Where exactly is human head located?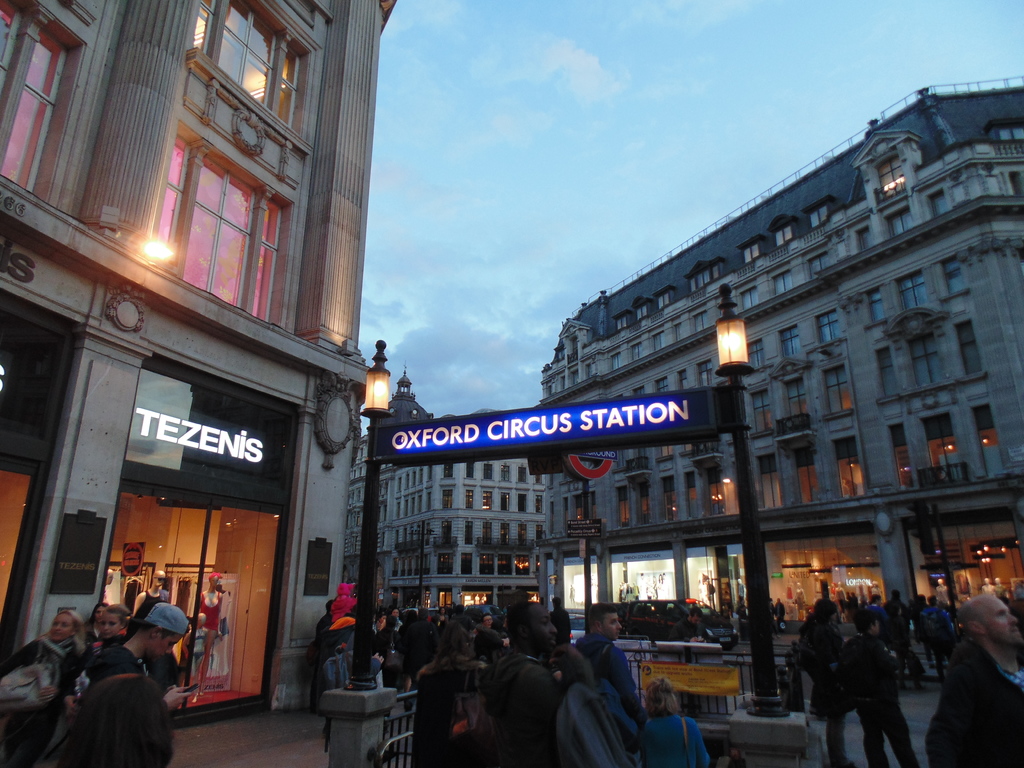
Its bounding box is (71, 678, 179, 767).
